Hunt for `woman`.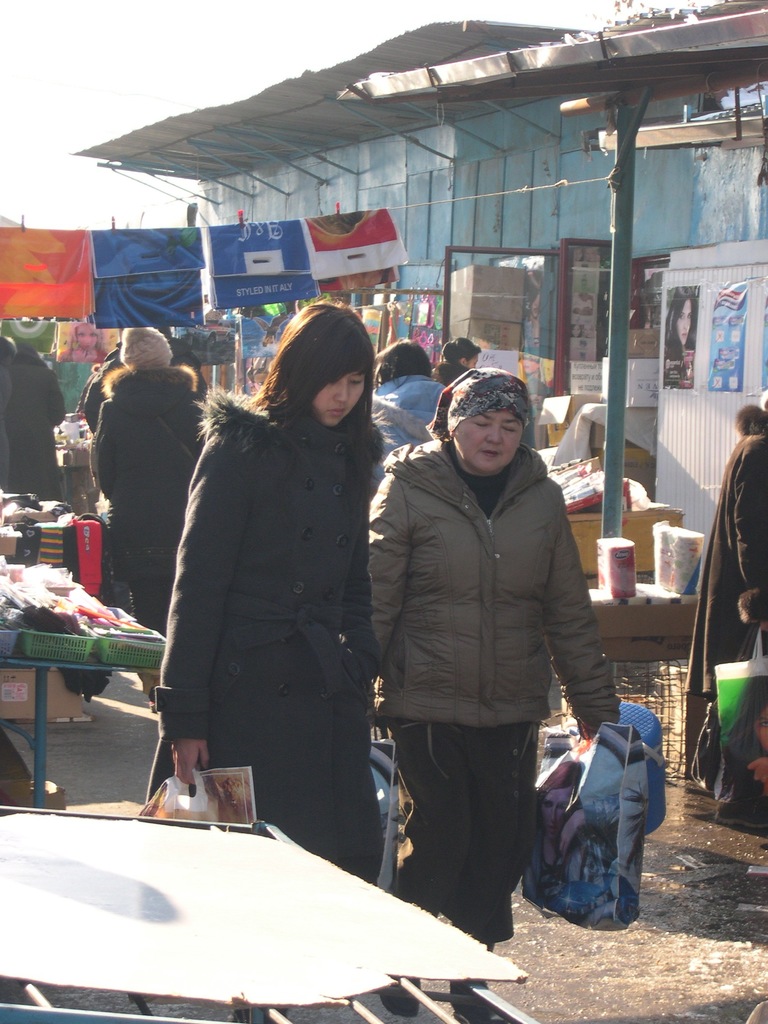
Hunted down at 366:368:630:945.
